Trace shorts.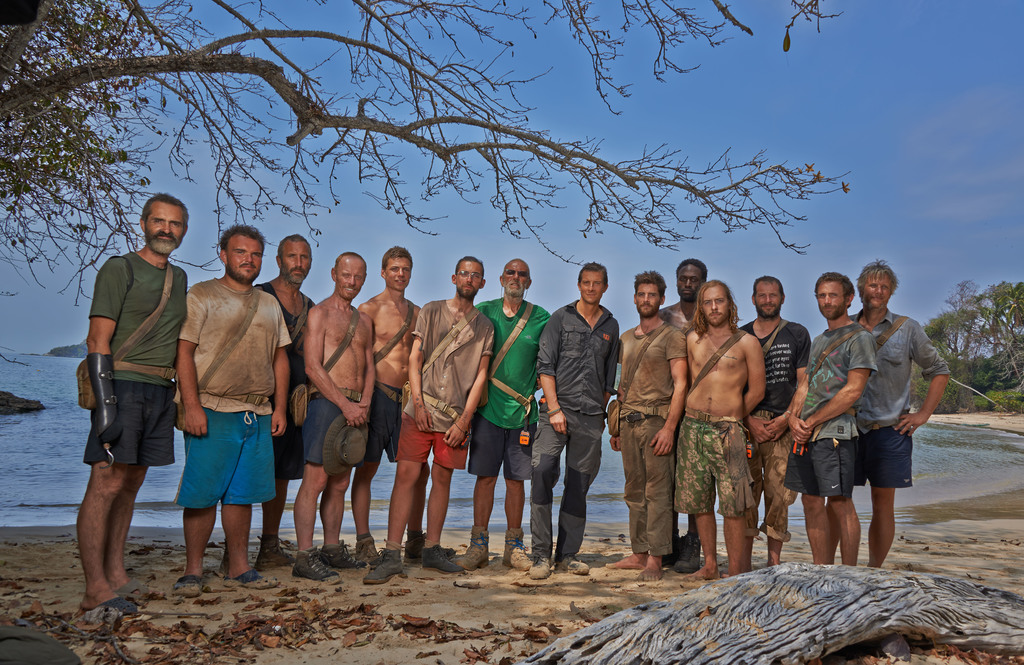
Traced to (858,422,917,488).
